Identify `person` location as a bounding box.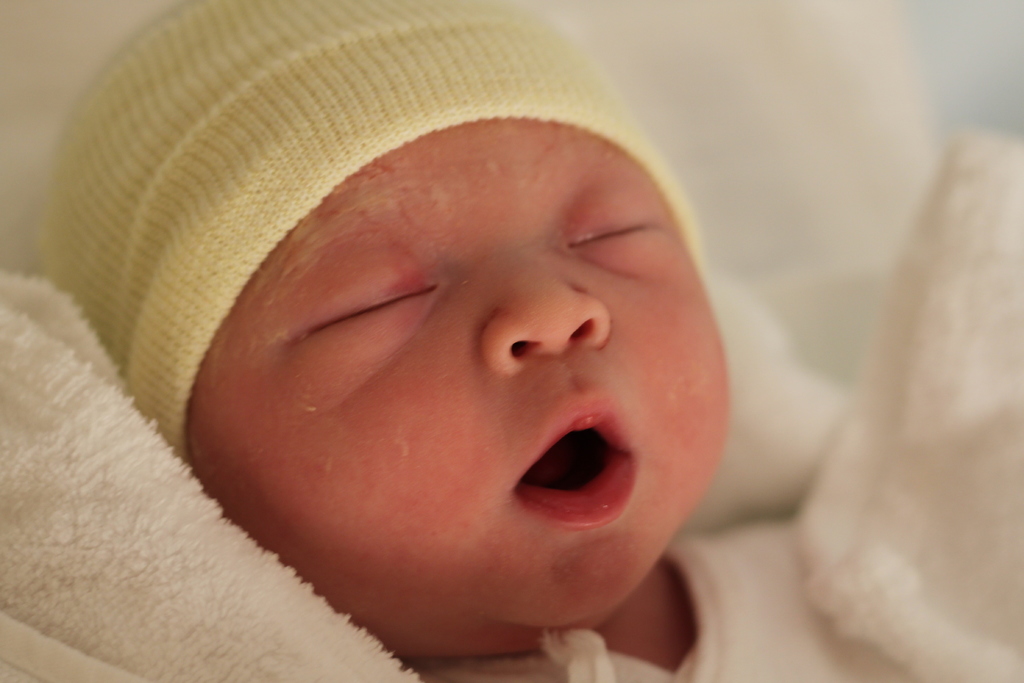
39 0 894 682.
